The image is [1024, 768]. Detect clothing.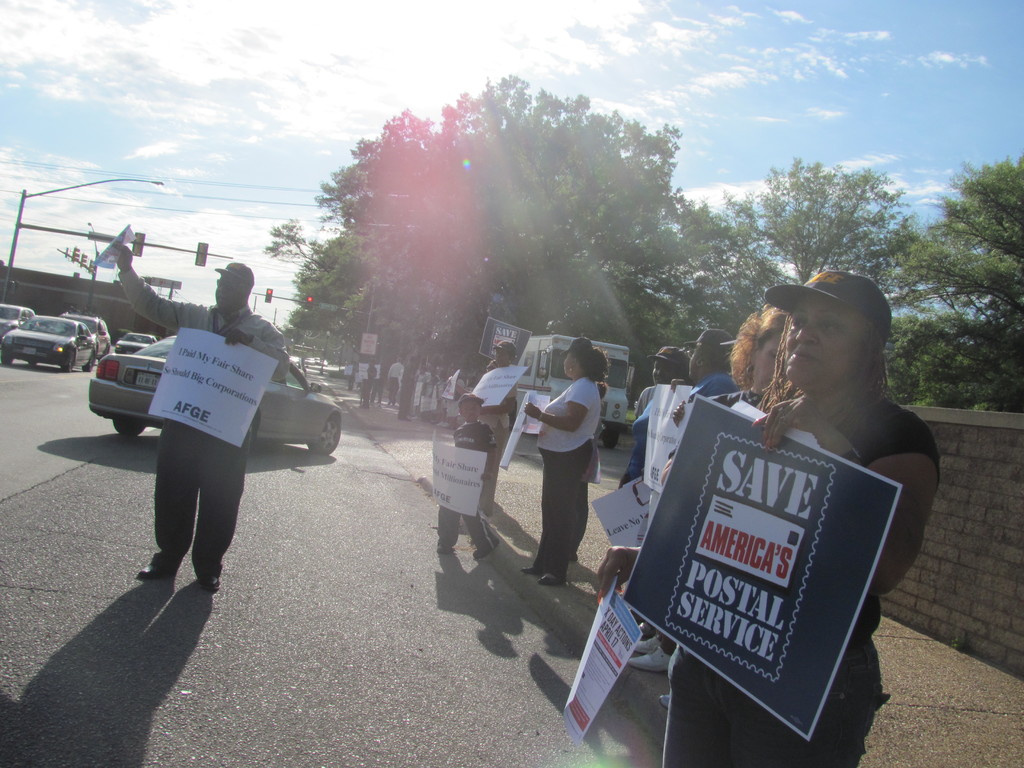
Detection: 513:371:596:568.
